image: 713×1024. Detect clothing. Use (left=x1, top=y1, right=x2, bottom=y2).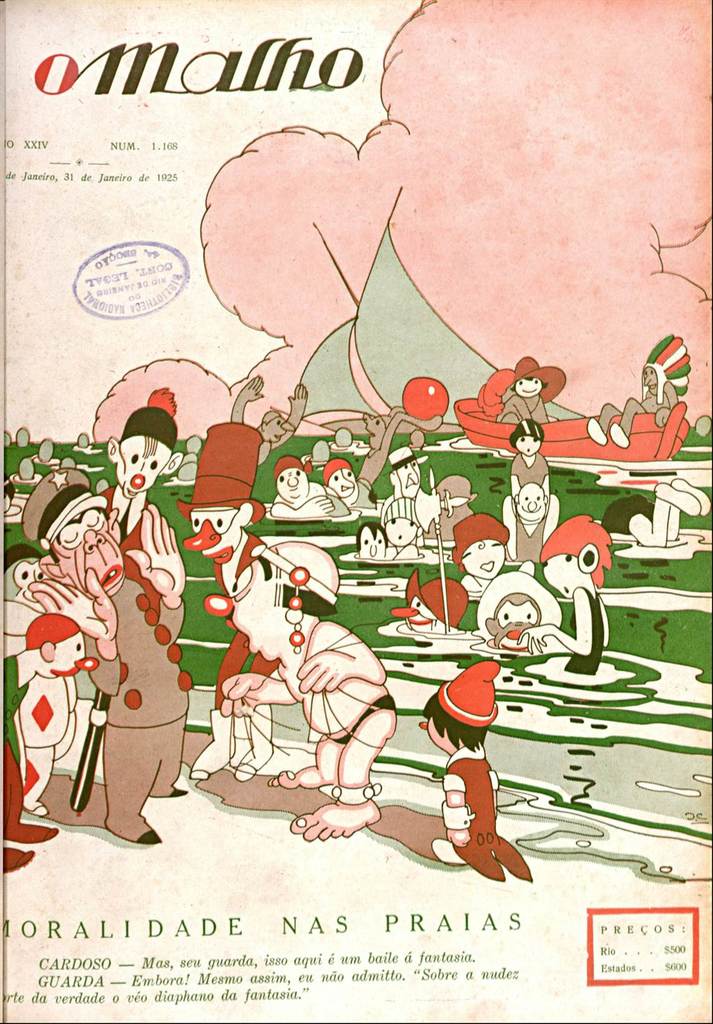
(left=278, top=620, right=395, bottom=803).
